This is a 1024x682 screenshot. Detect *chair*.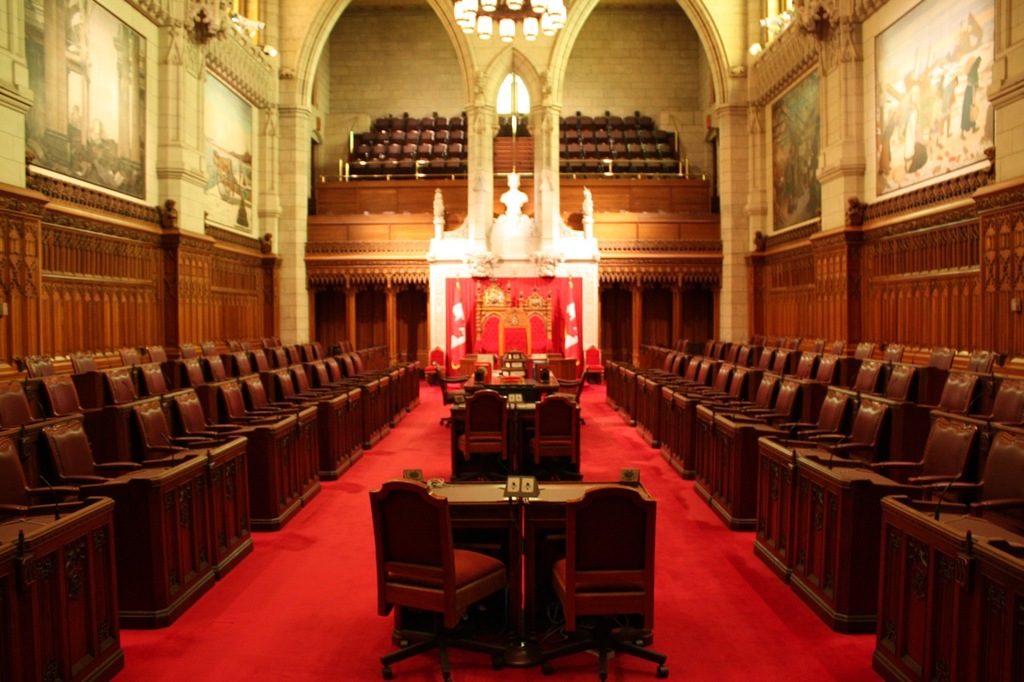
box(857, 342, 872, 370).
